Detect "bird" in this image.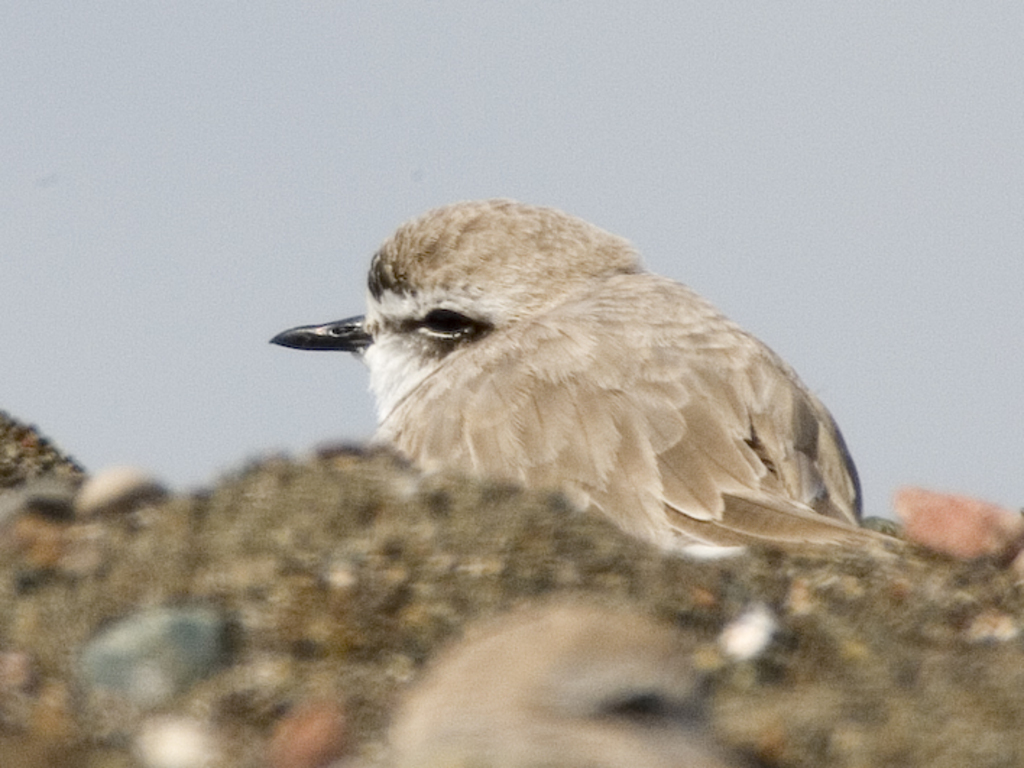
Detection: crop(270, 223, 879, 550).
